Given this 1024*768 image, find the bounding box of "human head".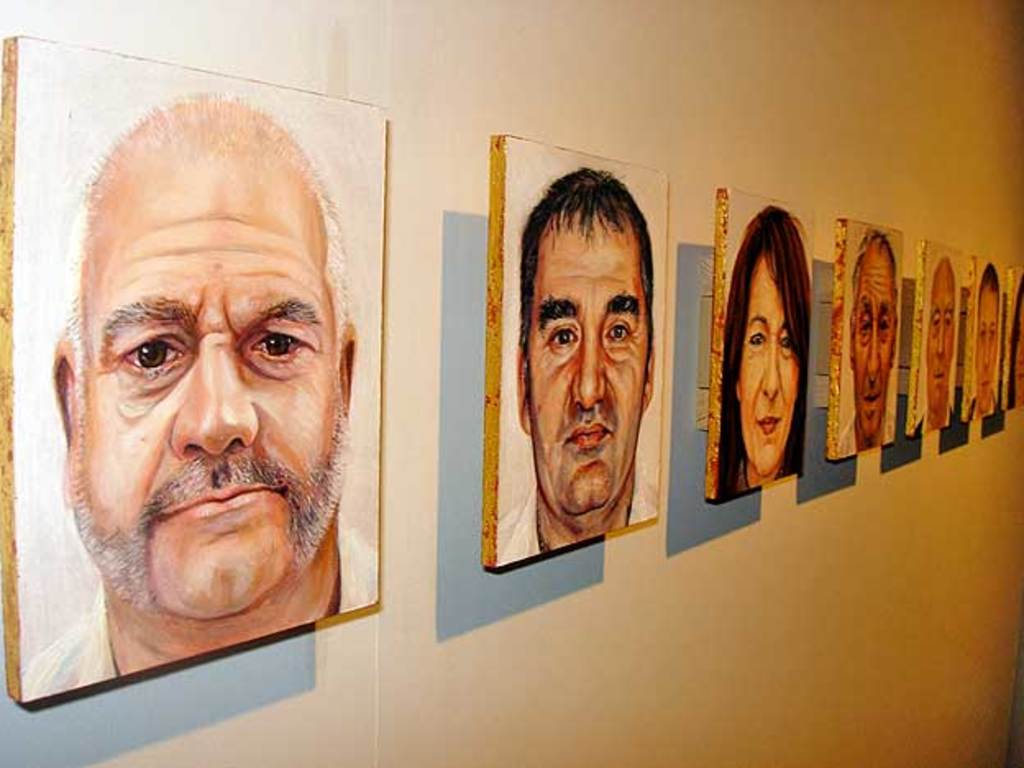
[x1=49, y1=80, x2=346, y2=604].
